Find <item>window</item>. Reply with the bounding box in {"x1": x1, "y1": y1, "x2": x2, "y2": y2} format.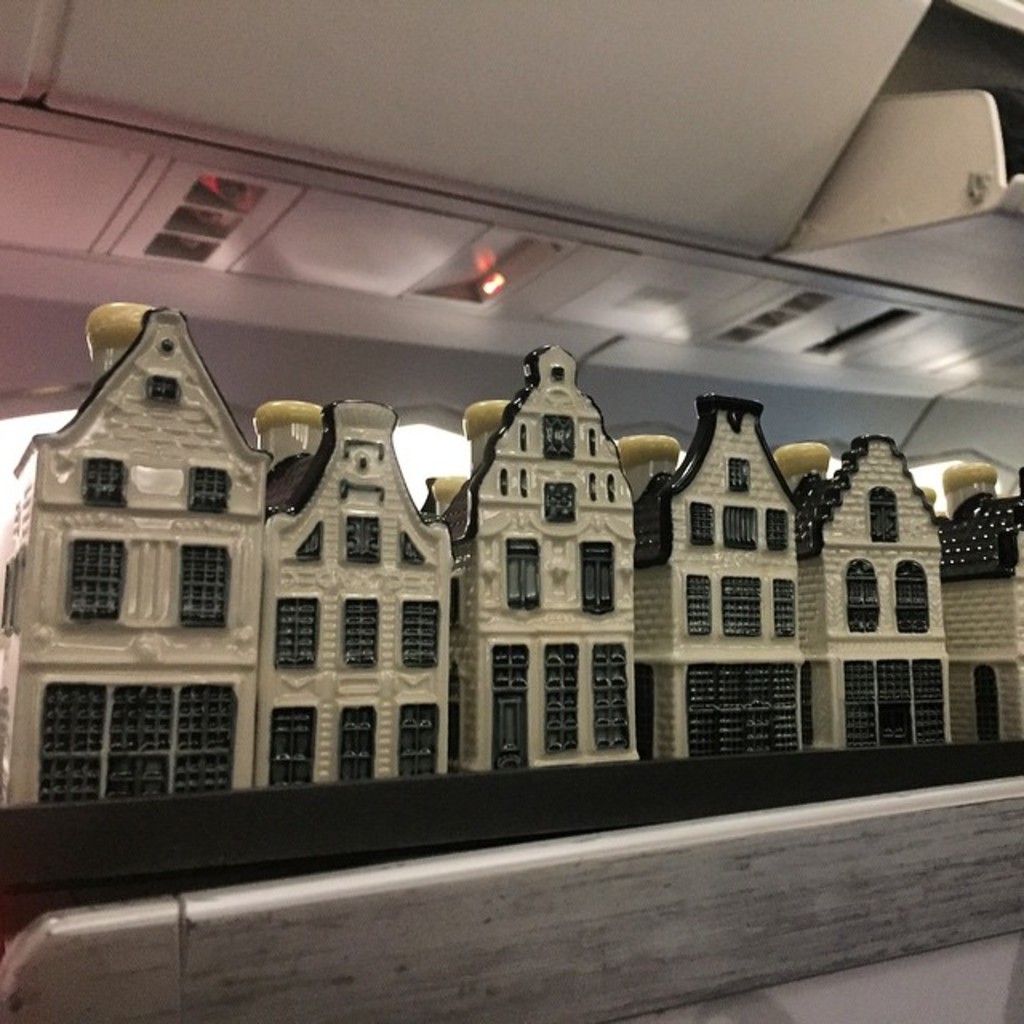
{"x1": 586, "y1": 427, "x2": 598, "y2": 453}.
